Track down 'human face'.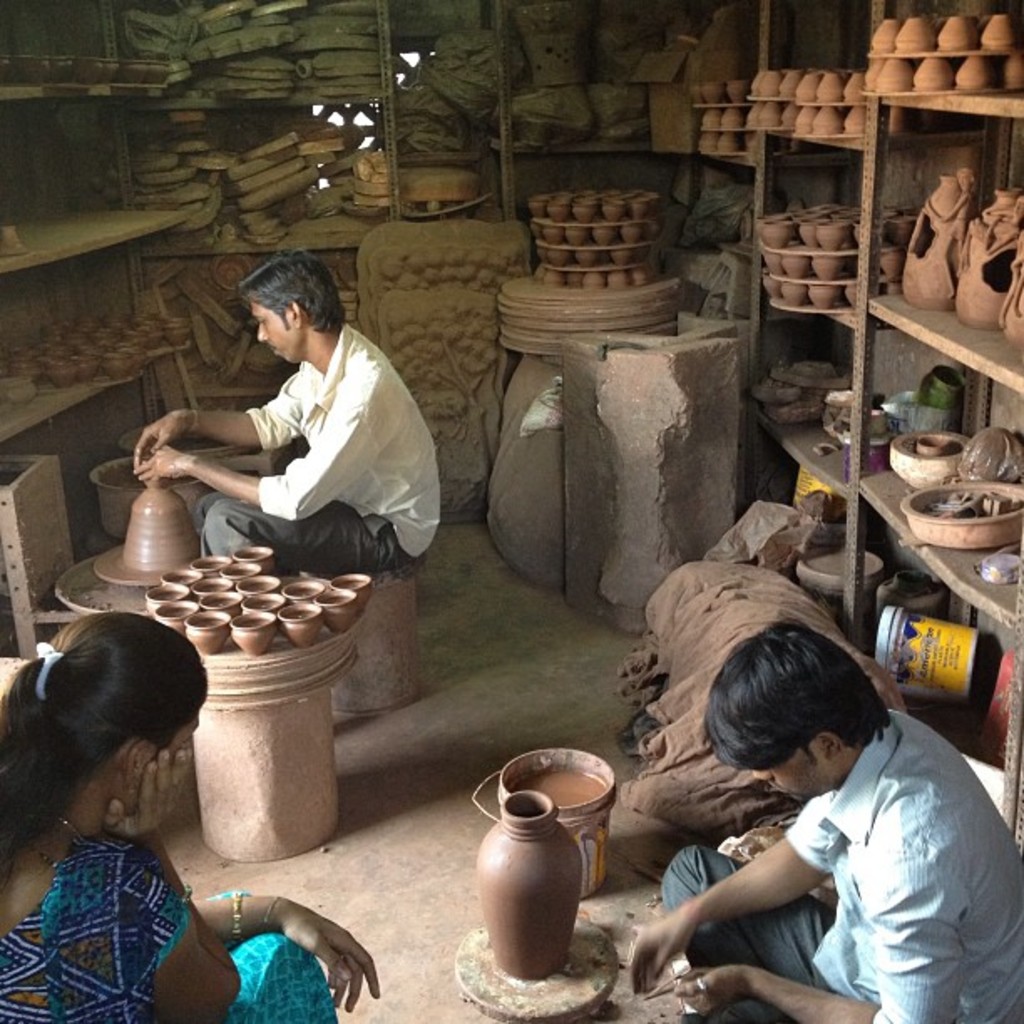
Tracked to rect(164, 716, 197, 755).
